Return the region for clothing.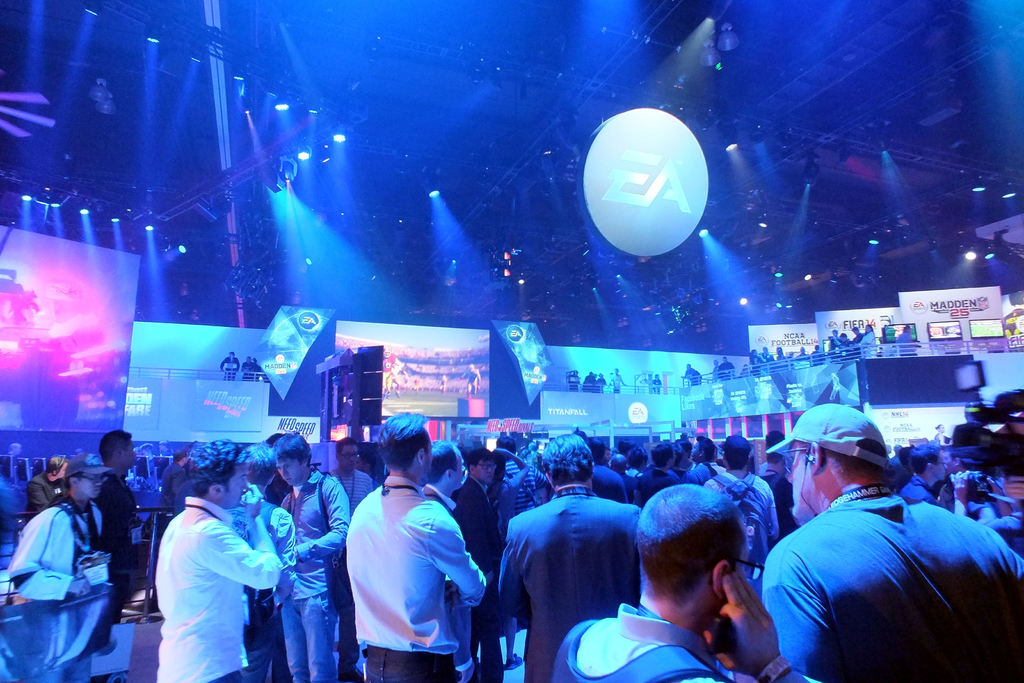
[343, 482, 483, 682].
